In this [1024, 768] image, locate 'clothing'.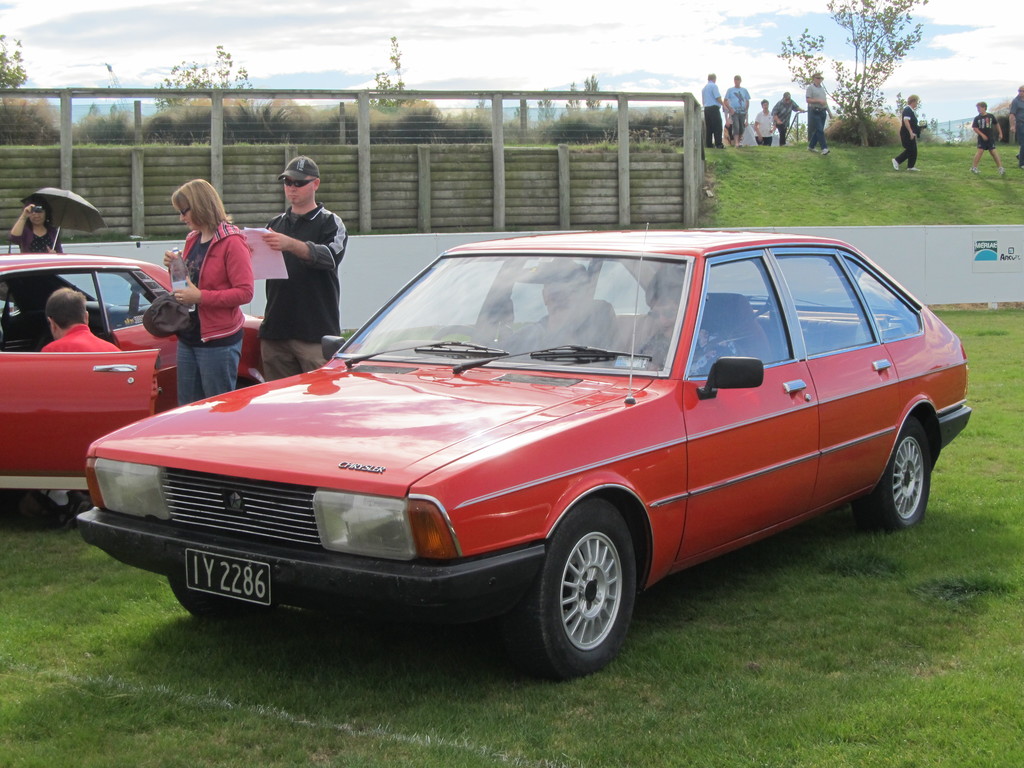
Bounding box: pyautogui.locateOnScreen(970, 114, 1001, 152).
